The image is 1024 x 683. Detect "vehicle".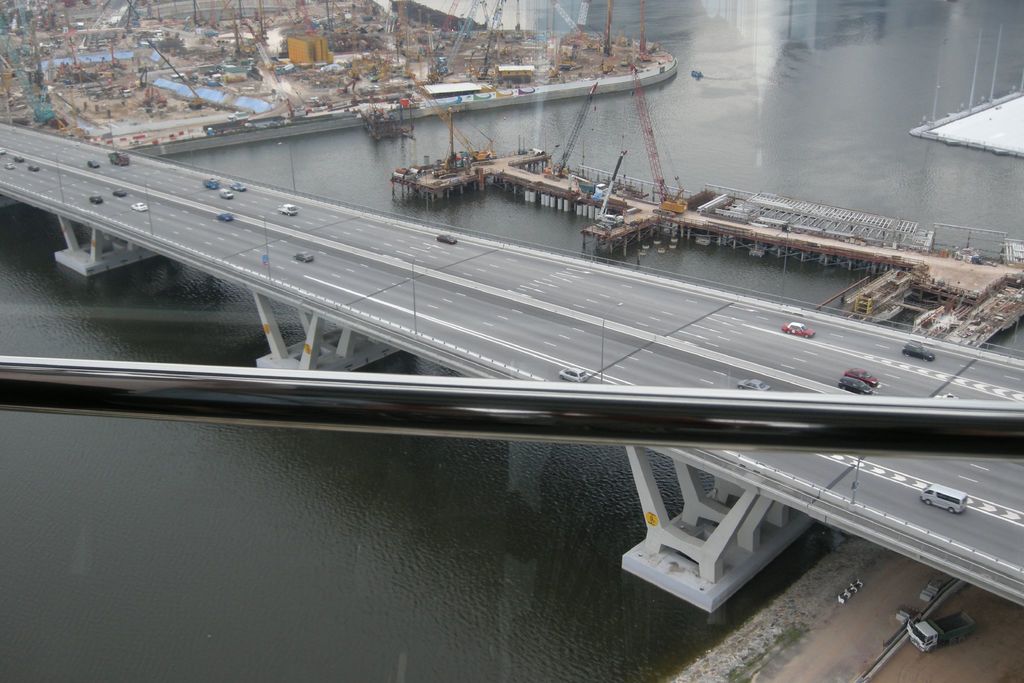
Detection: crop(6, 162, 15, 169).
